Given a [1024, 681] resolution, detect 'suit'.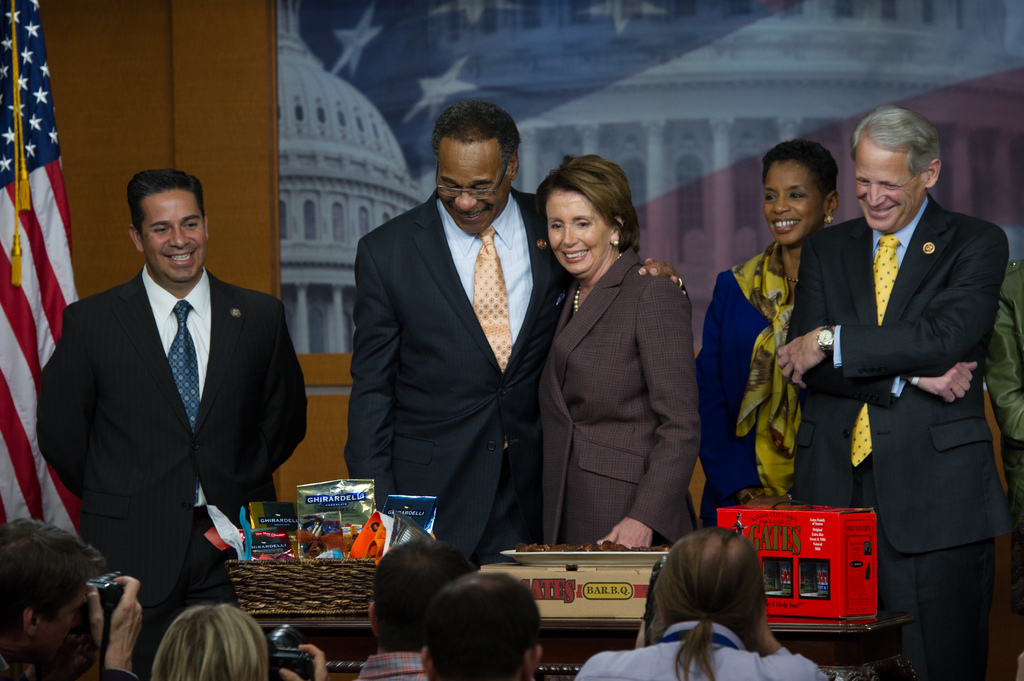
box=[783, 196, 1010, 680].
